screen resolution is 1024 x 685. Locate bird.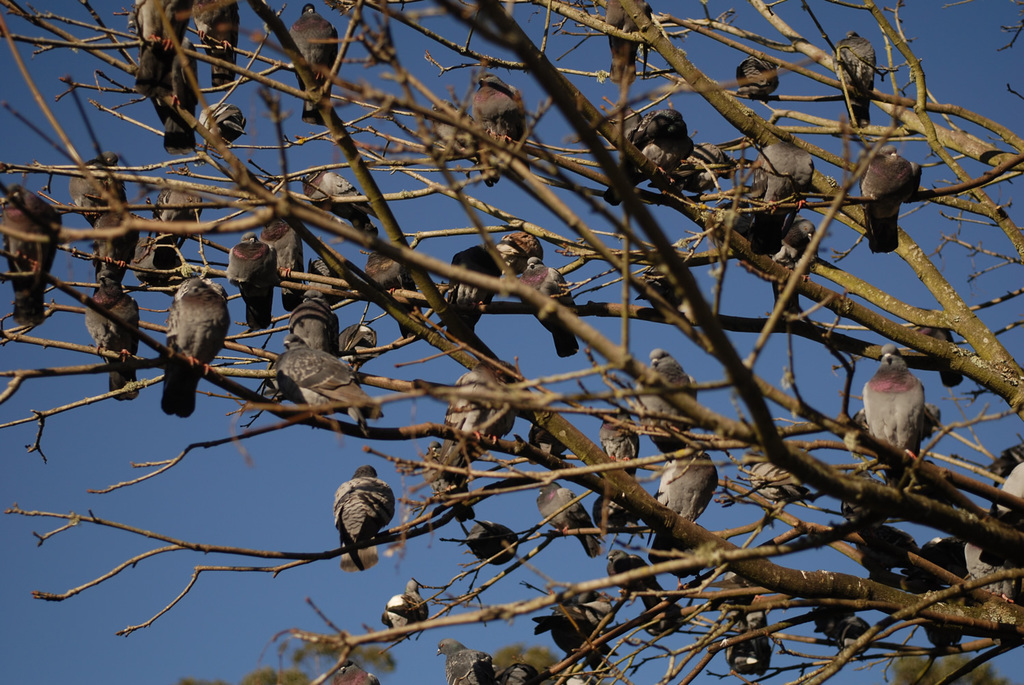
[533, 476, 608, 559].
